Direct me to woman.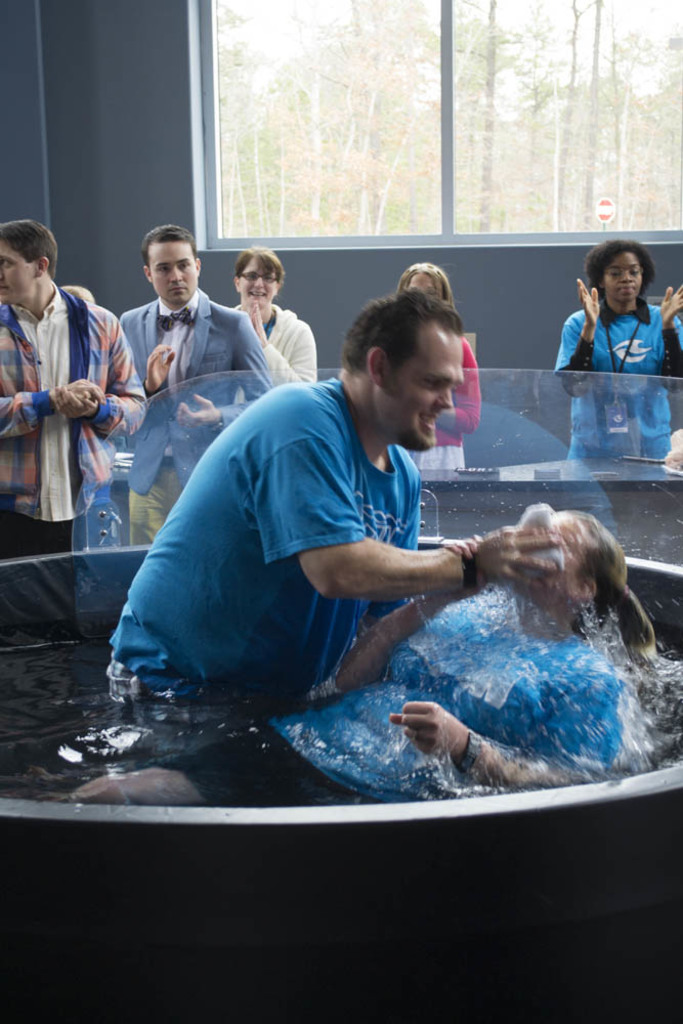
Direction: box=[11, 245, 117, 544].
